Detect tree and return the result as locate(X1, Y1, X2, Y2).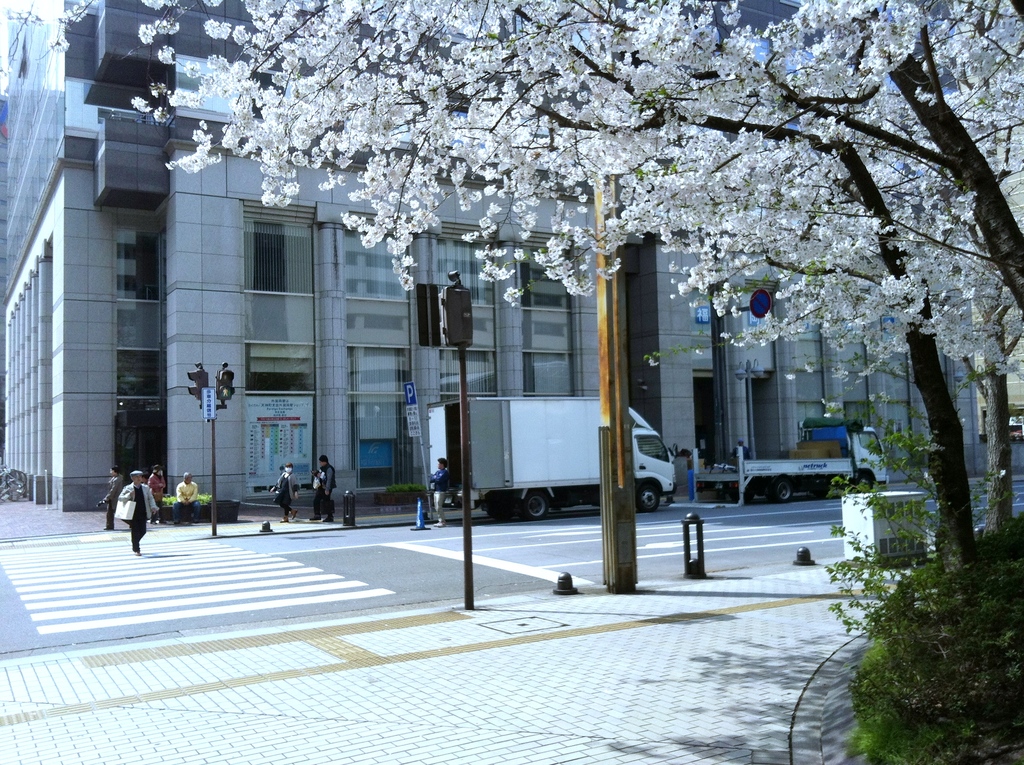
locate(138, 0, 1023, 579).
